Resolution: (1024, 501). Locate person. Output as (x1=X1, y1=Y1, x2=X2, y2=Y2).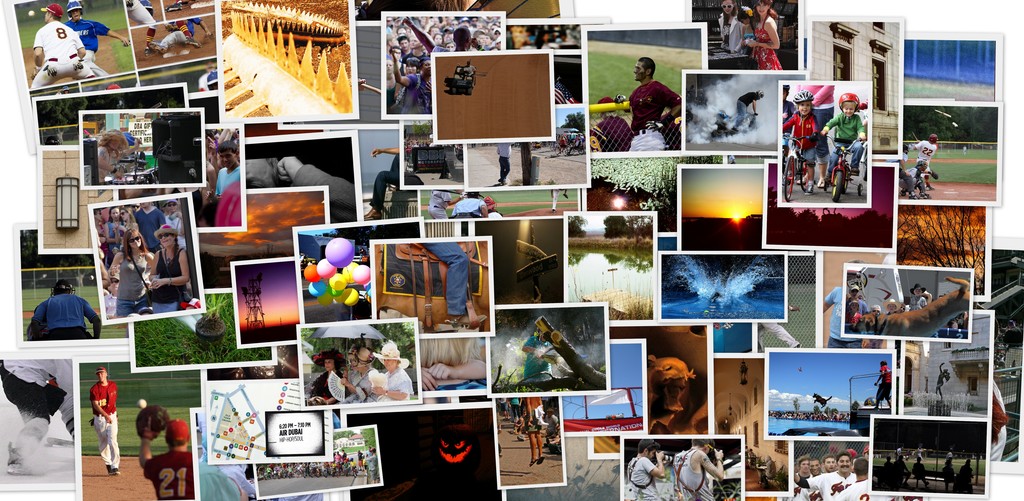
(x1=382, y1=12, x2=506, y2=115).
